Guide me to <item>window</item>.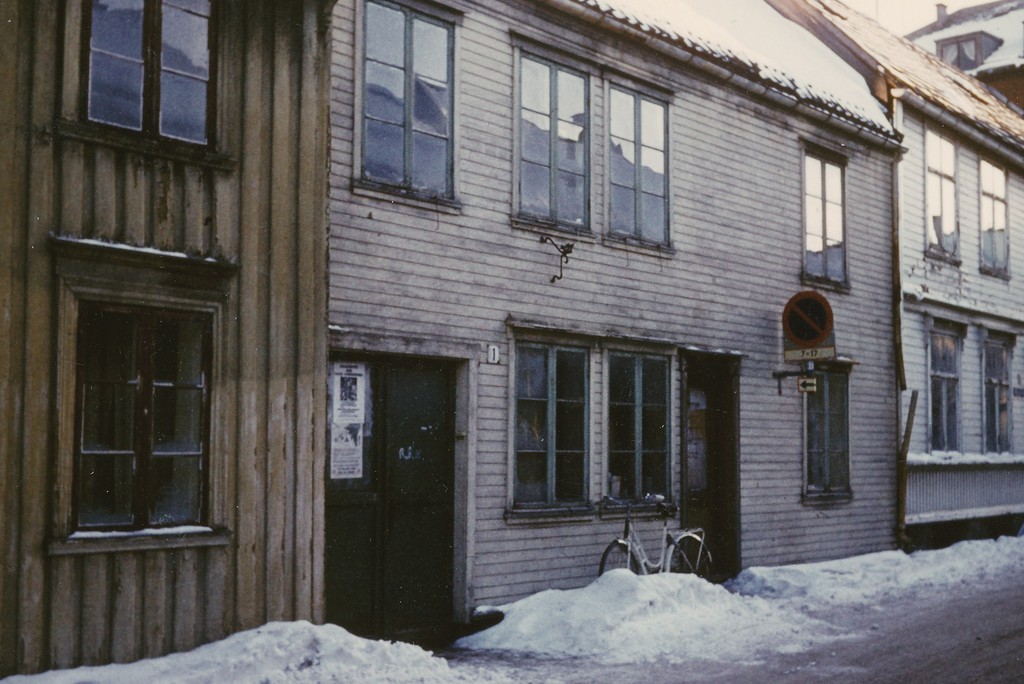
Guidance: bbox=(796, 136, 853, 290).
